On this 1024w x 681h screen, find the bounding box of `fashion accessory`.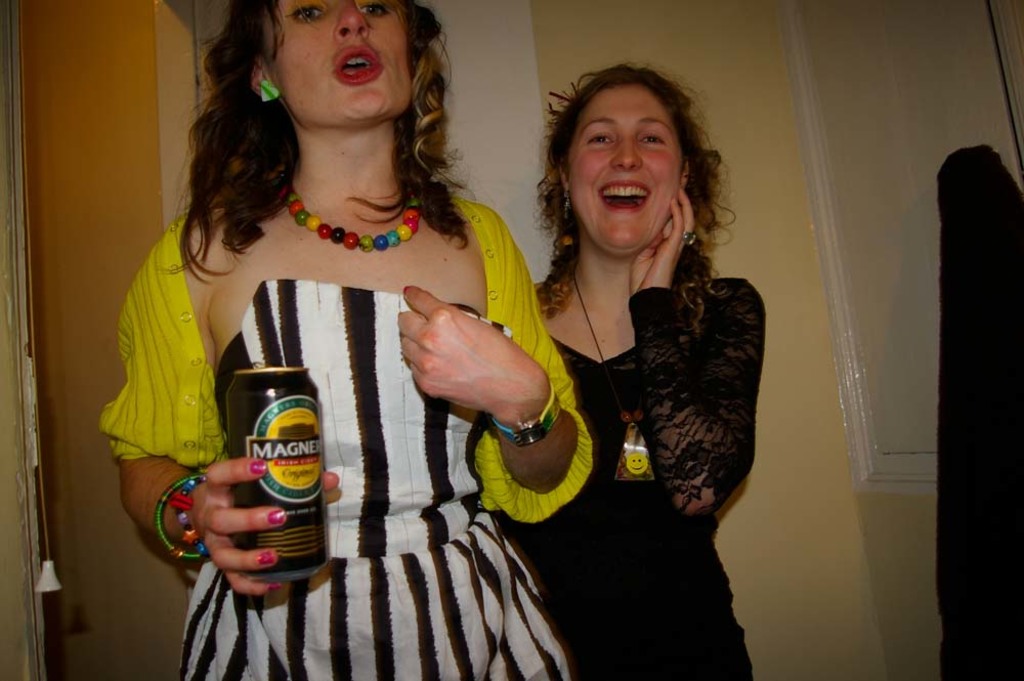
Bounding box: left=267, top=582, right=283, bottom=593.
